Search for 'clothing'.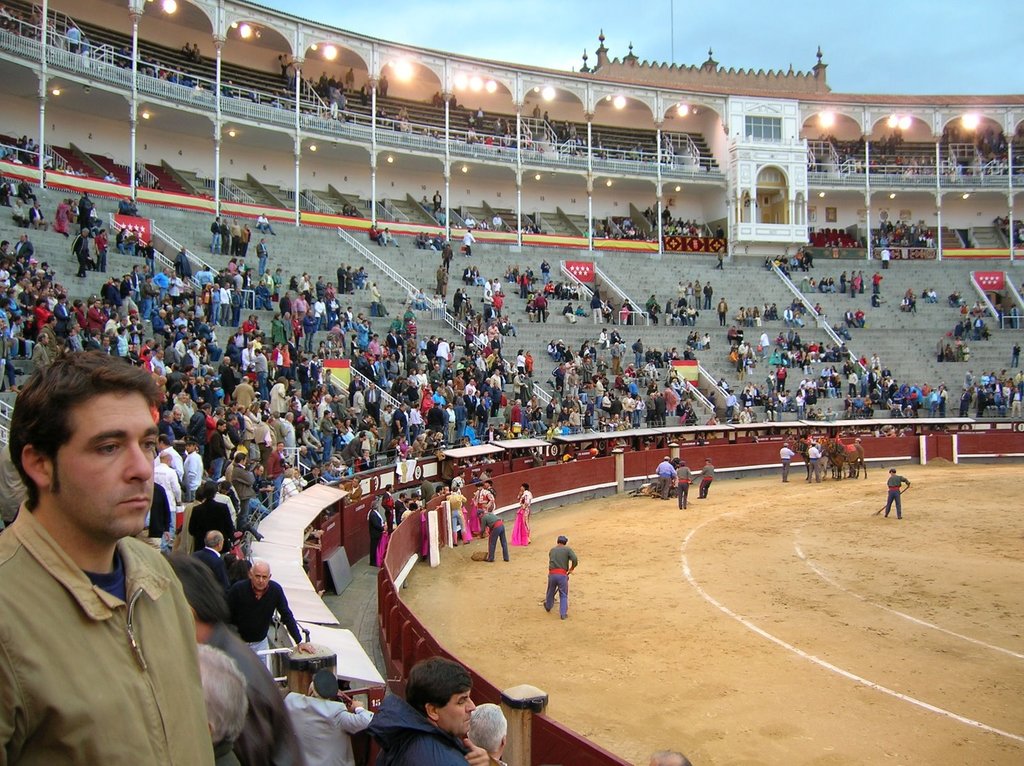
Found at bbox(662, 207, 702, 240).
